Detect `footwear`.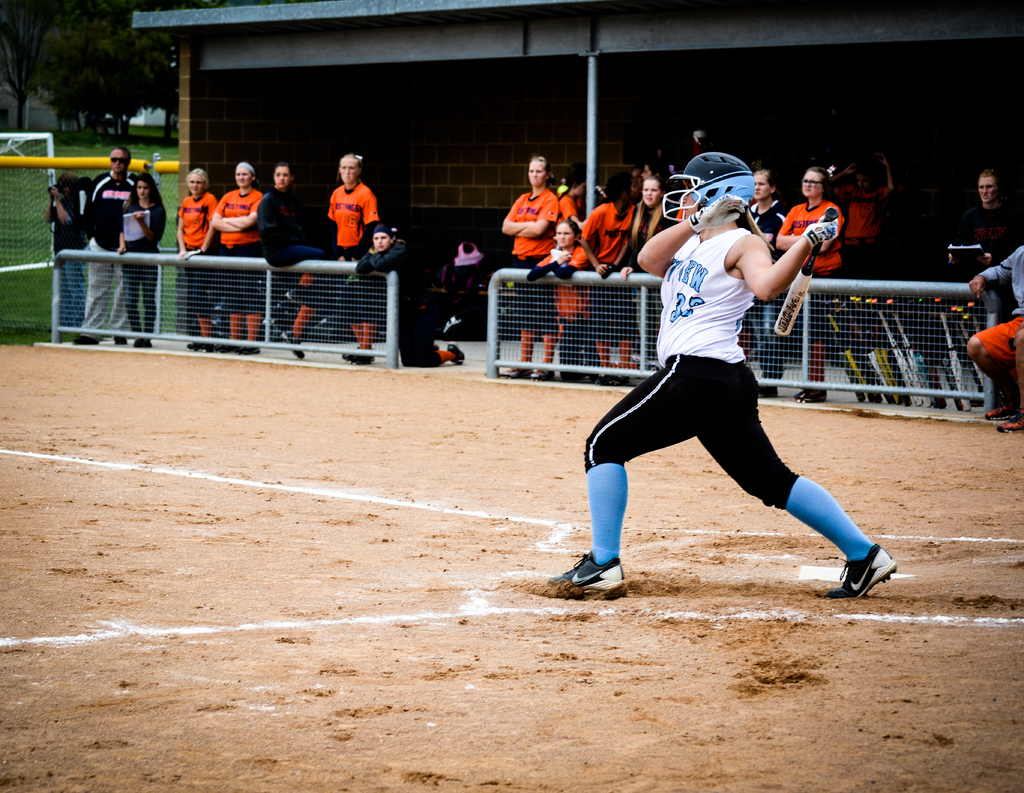
Detected at [left=979, top=401, right=1021, bottom=423].
